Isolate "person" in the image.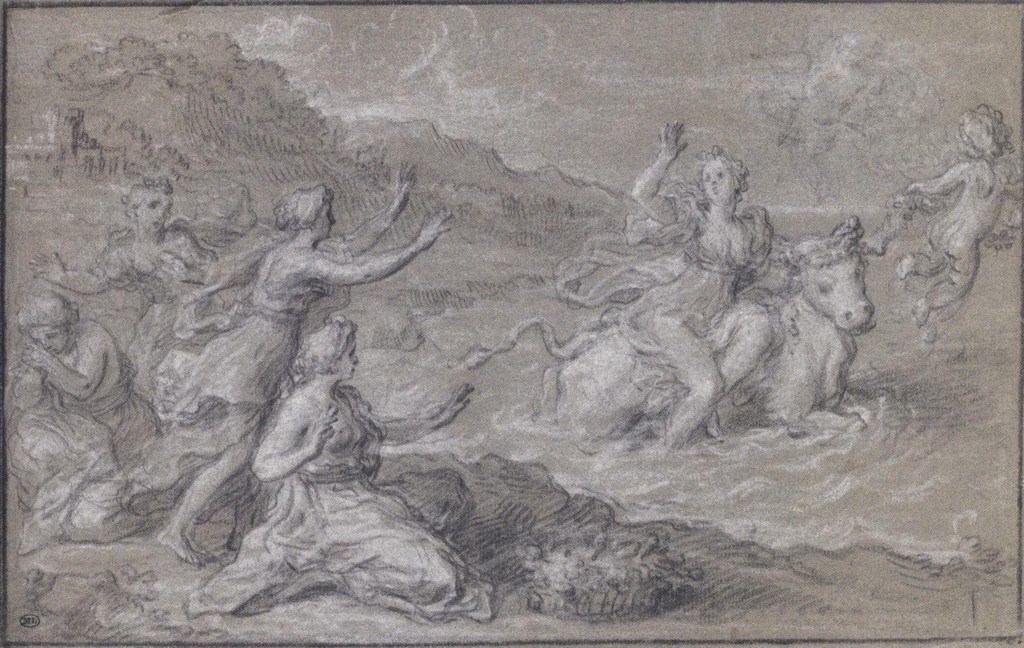
Isolated region: Rect(6, 302, 186, 554).
